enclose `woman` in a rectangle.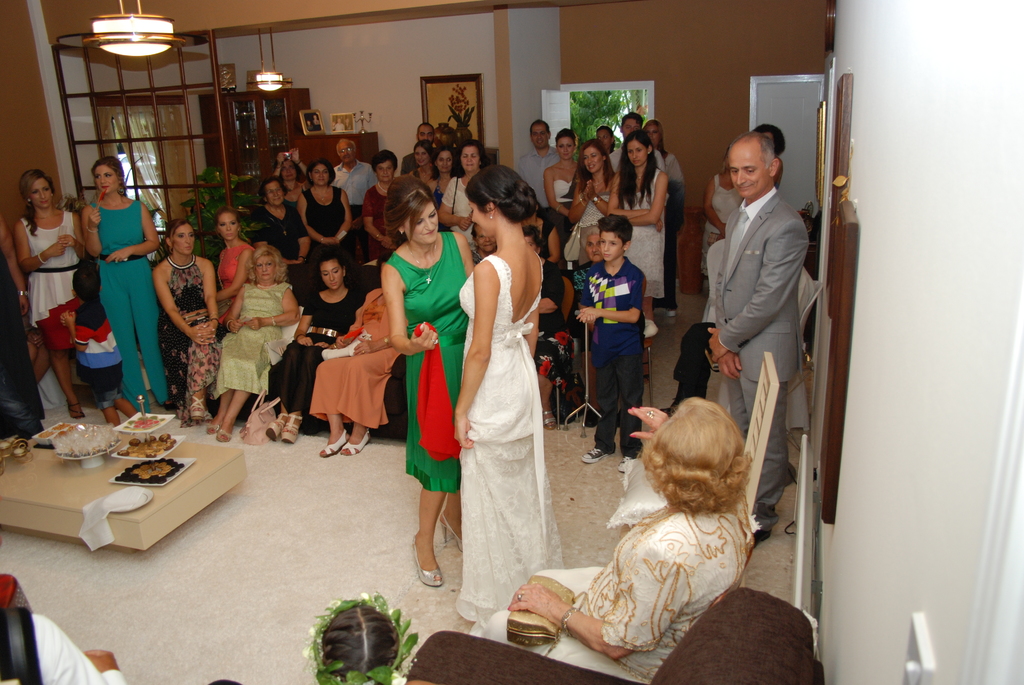
266, 250, 361, 438.
